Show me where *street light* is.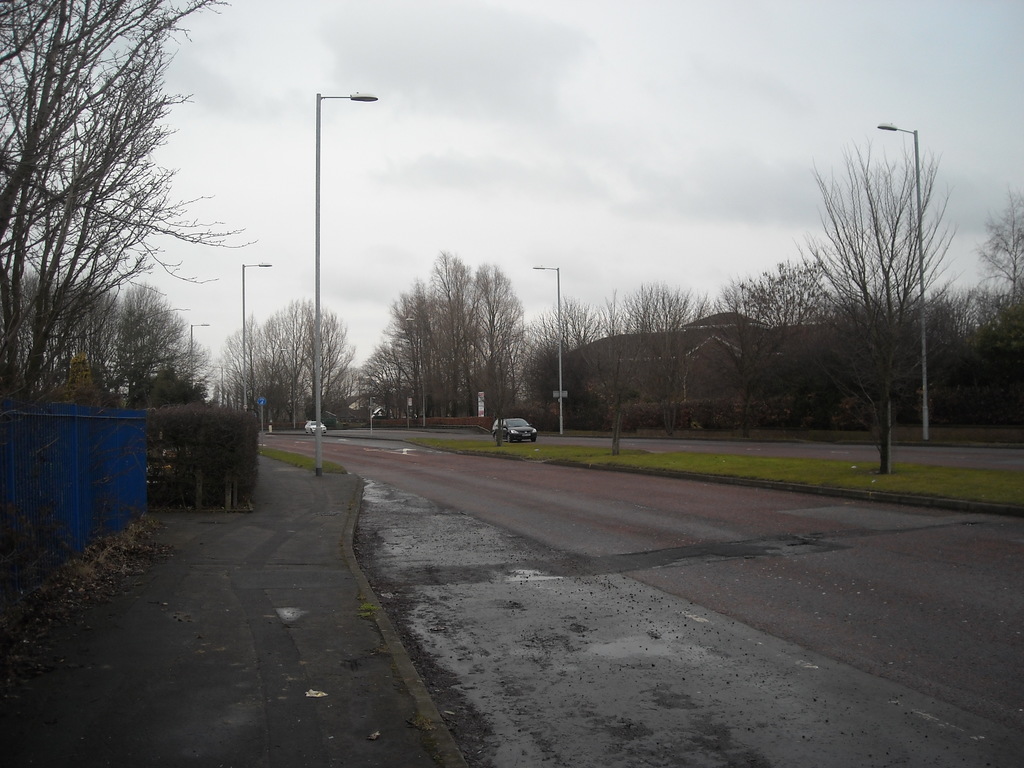
*street light* is at select_region(404, 316, 427, 431).
